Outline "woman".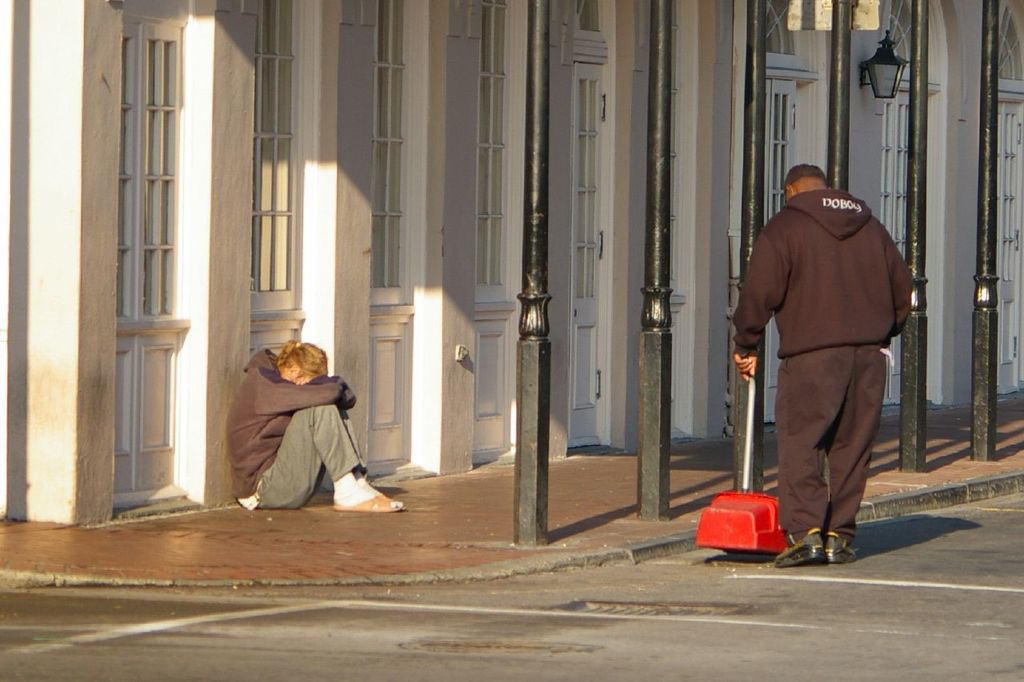
Outline: select_region(234, 323, 369, 520).
